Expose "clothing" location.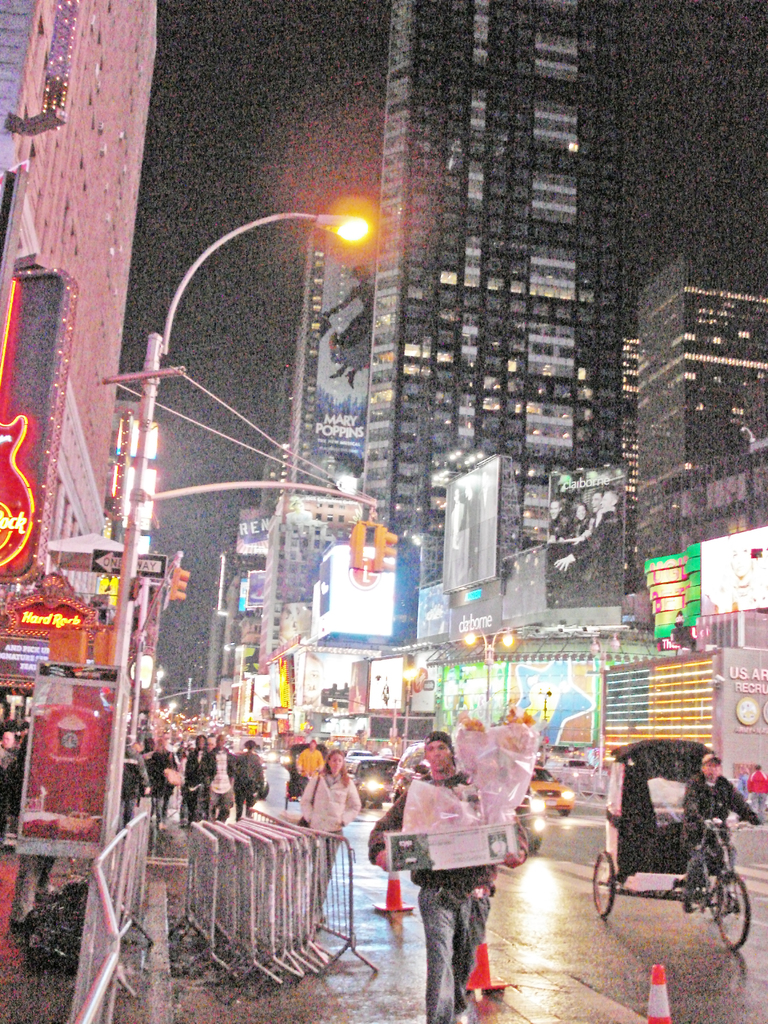
Exposed at crop(292, 759, 358, 900).
